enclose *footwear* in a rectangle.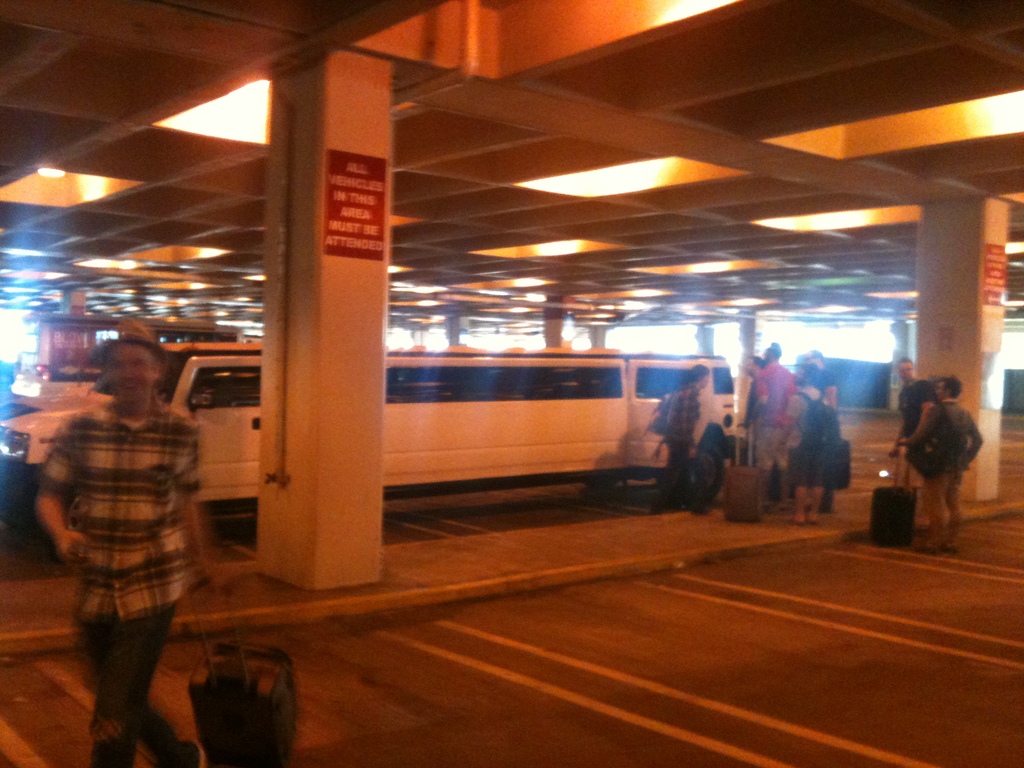
787,508,804,533.
